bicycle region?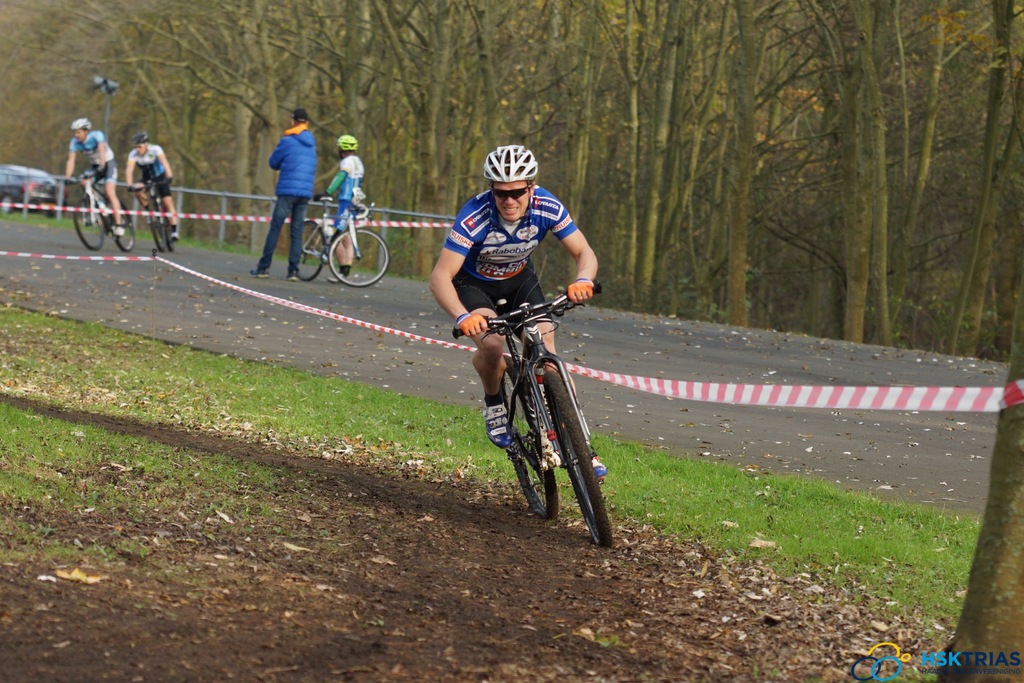
region(296, 190, 391, 288)
